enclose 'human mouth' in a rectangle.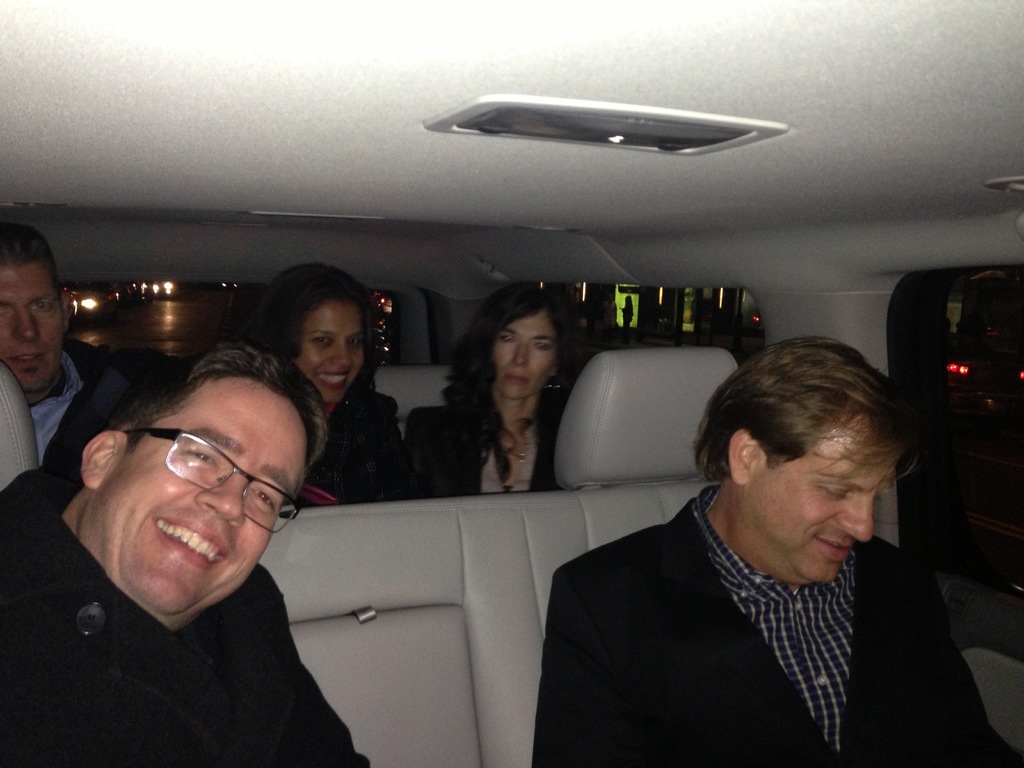
bbox(508, 375, 529, 384).
